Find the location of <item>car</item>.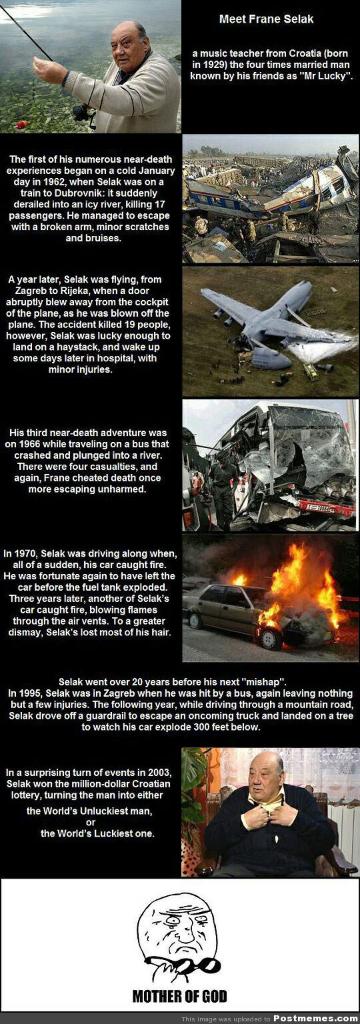
Location: x1=177, y1=187, x2=284, y2=246.
